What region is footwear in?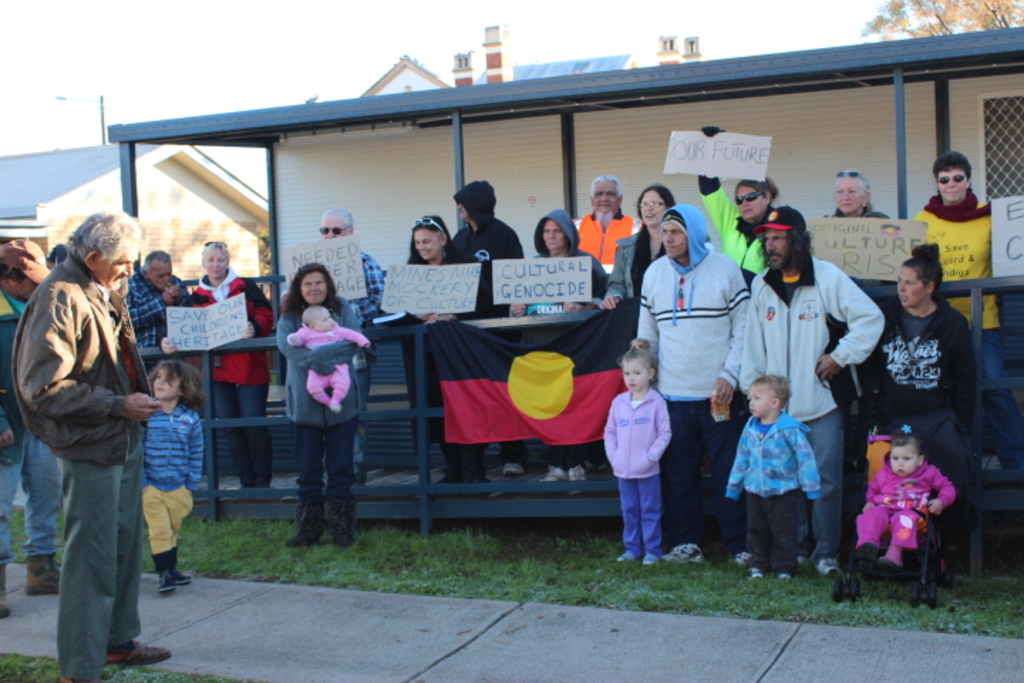
crop(777, 568, 789, 581).
